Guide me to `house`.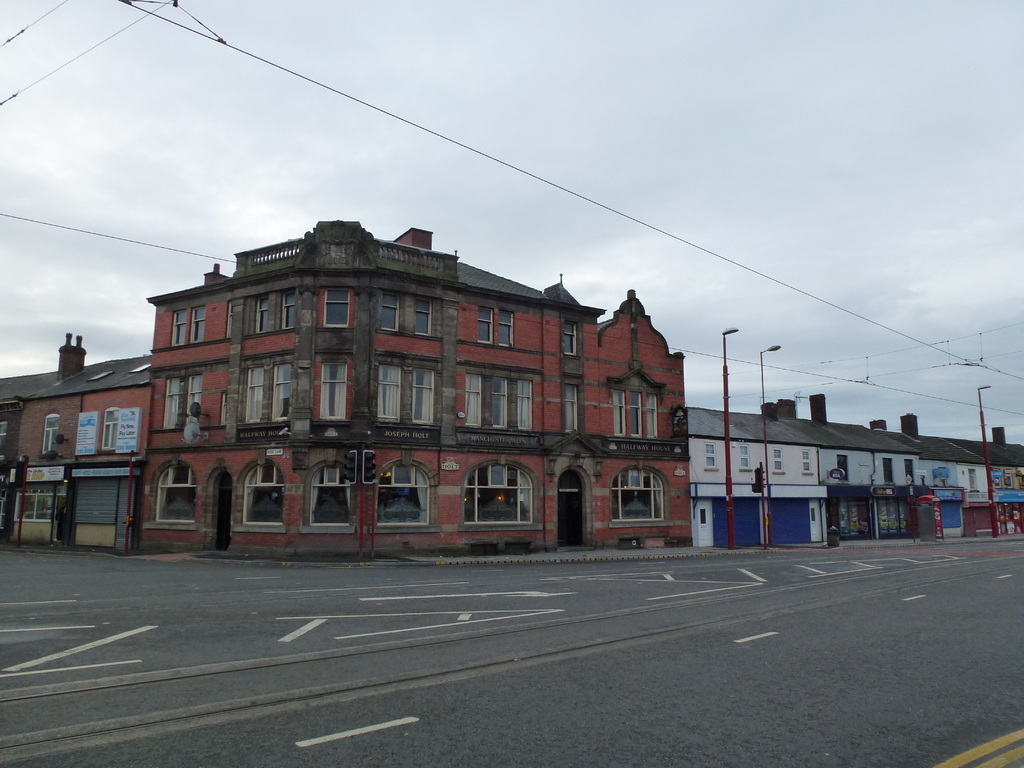
Guidance: bbox=(899, 399, 1002, 549).
